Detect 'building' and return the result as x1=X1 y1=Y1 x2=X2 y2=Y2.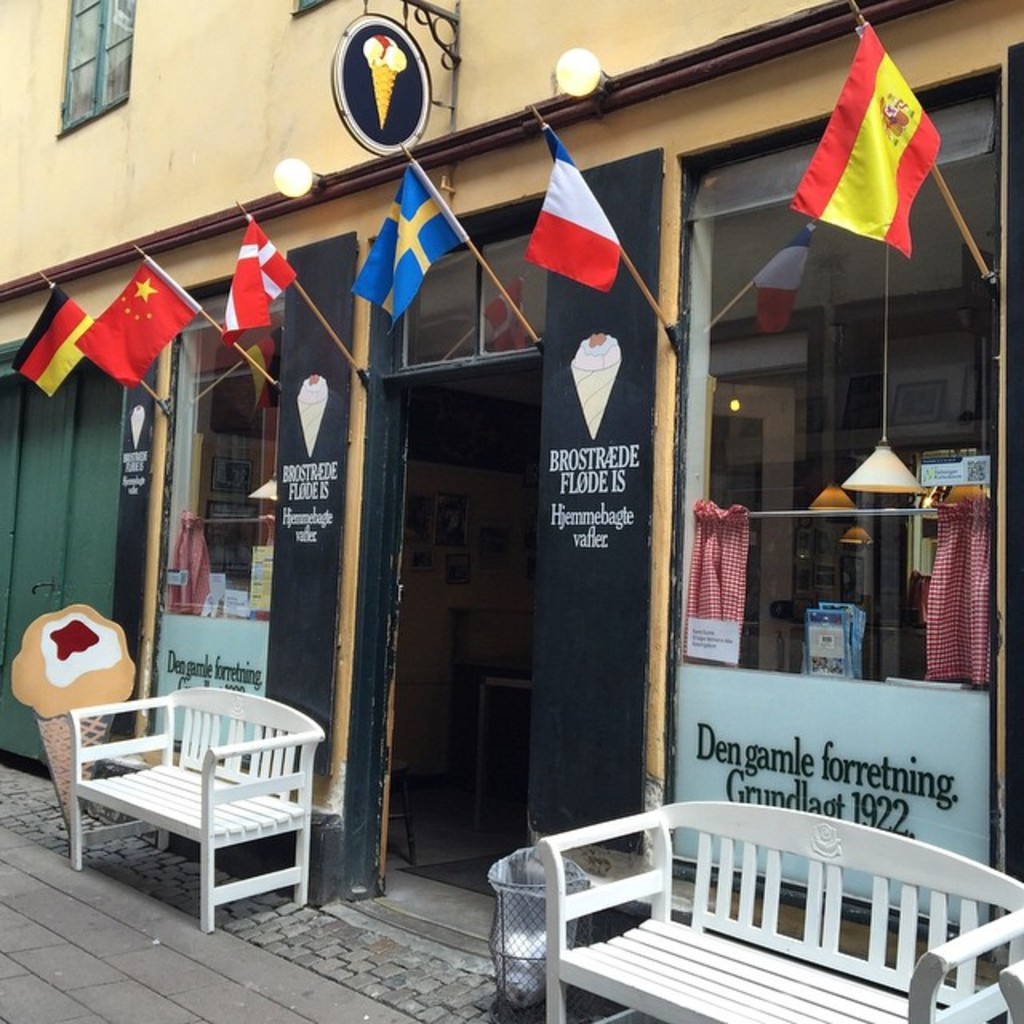
x1=0 y1=0 x2=1022 y2=1022.
